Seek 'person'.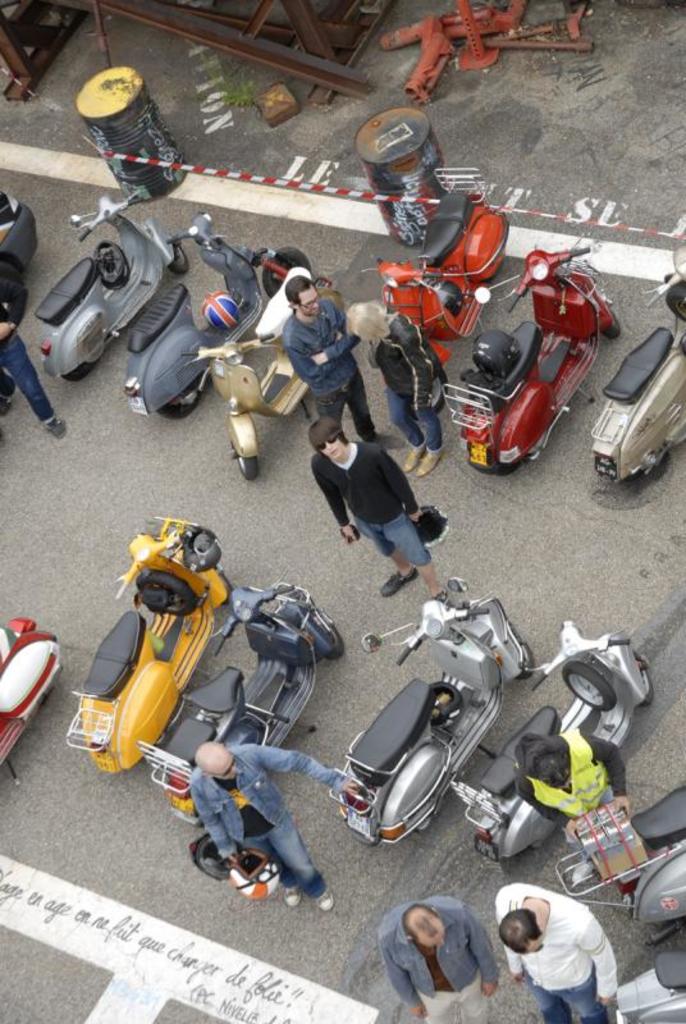
crop(310, 411, 448, 612).
